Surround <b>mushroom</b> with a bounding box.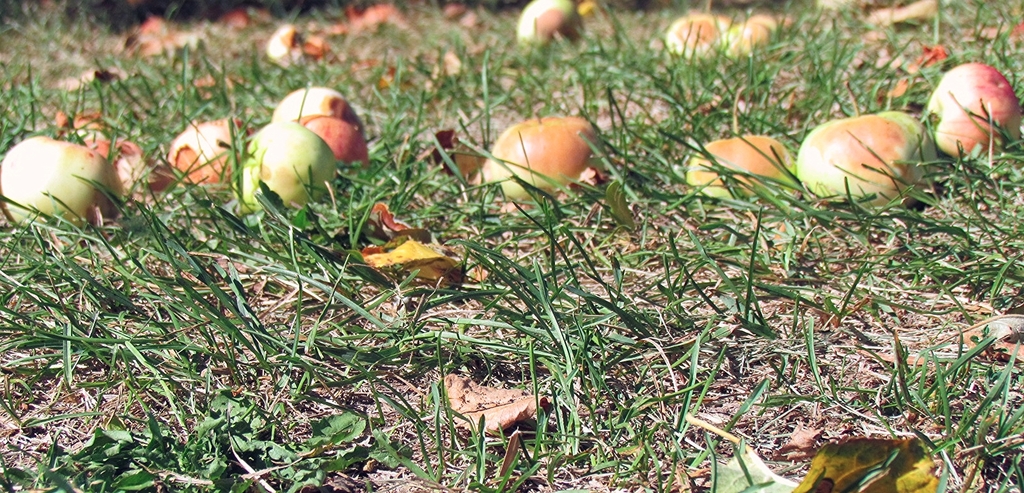
detection(926, 54, 1012, 174).
